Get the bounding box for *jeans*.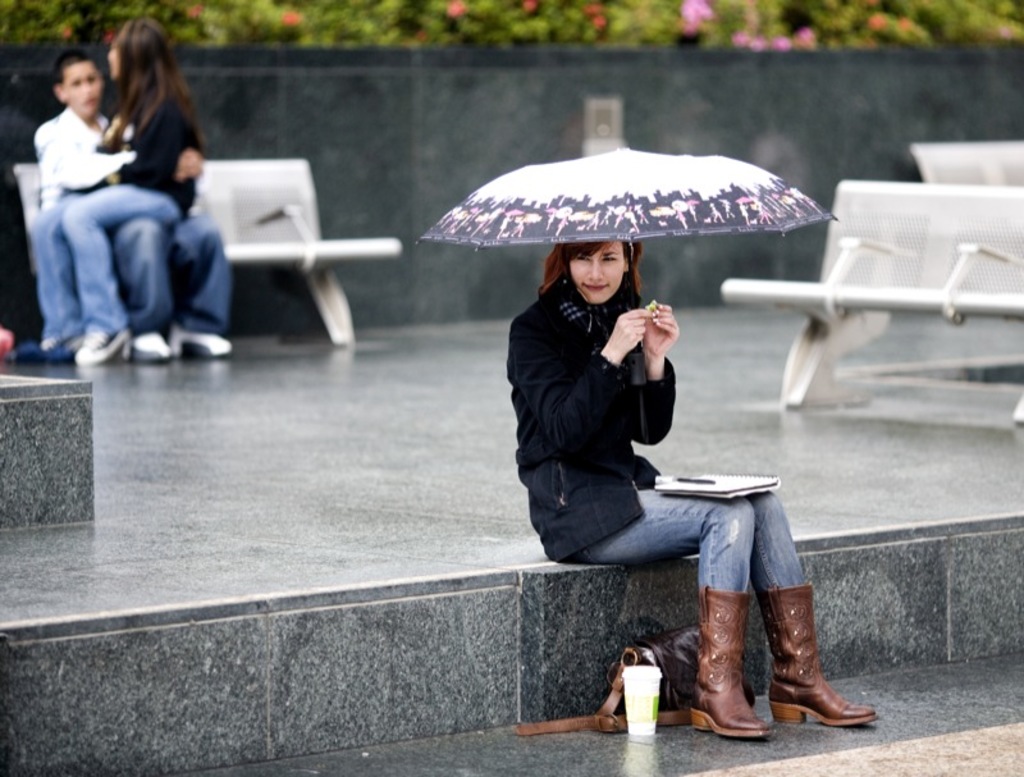
(x1=114, y1=215, x2=230, y2=328).
